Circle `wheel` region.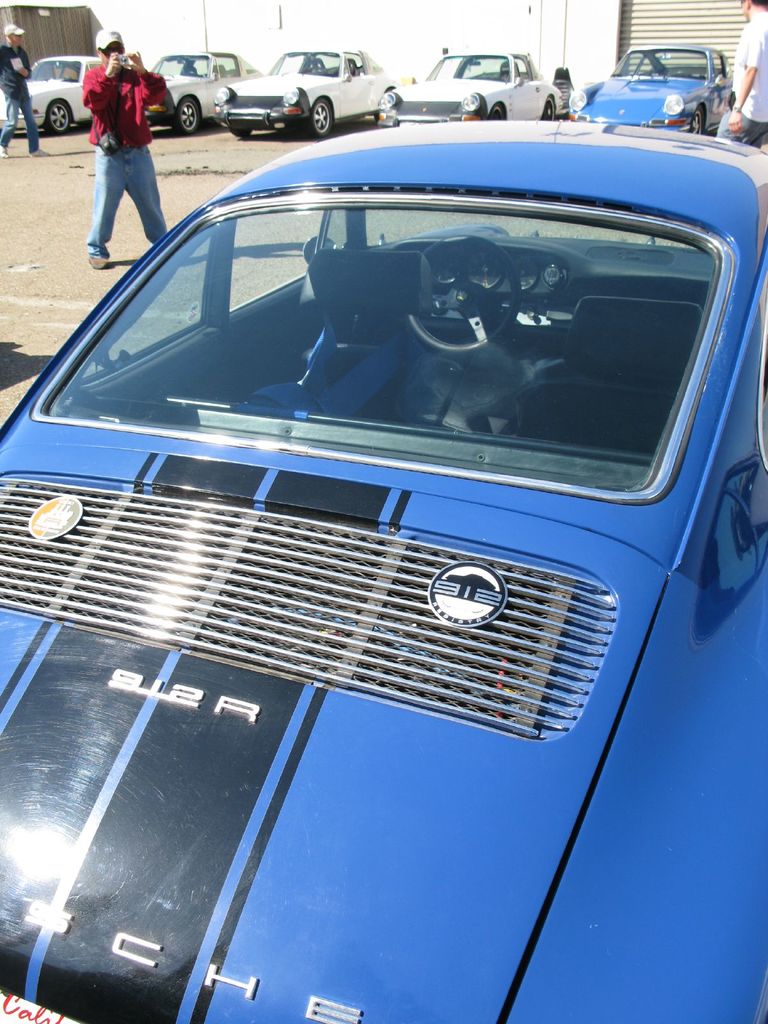
Region: <bbox>540, 99, 560, 123</bbox>.
